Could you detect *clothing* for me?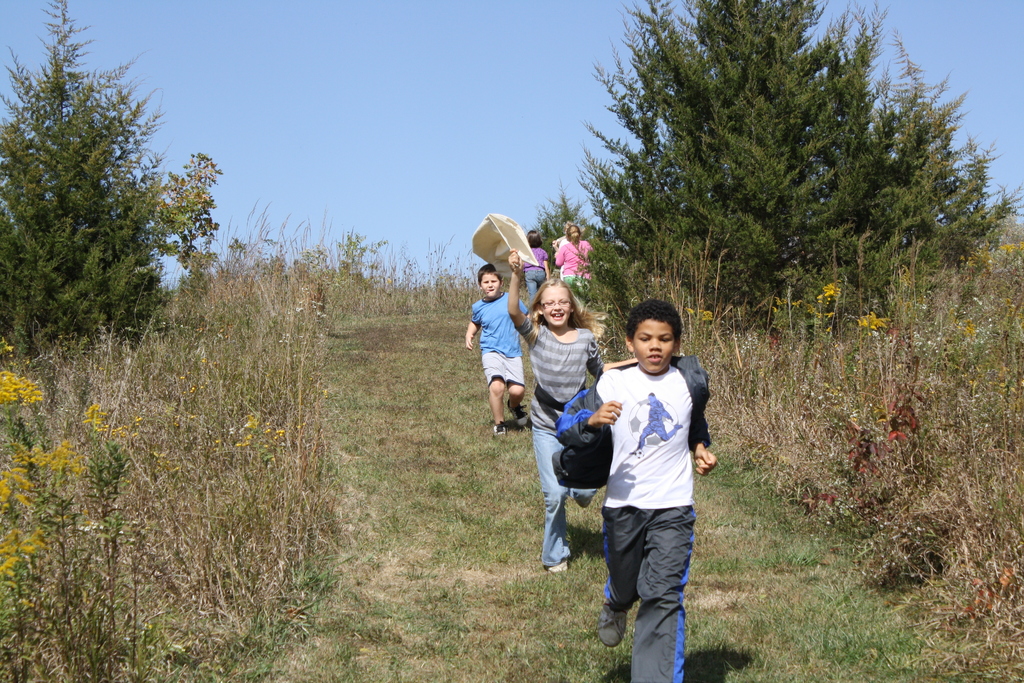
Detection result: locate(469, 291, 531, 387).
